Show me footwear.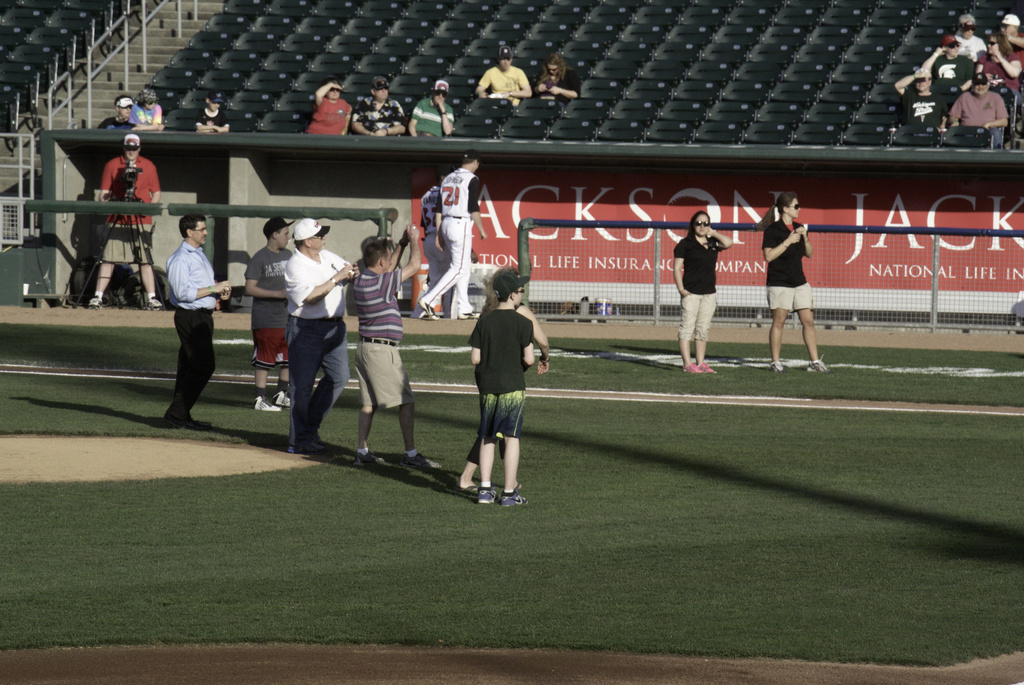
footwear is here: BBox(255, 392, 281, 411).
